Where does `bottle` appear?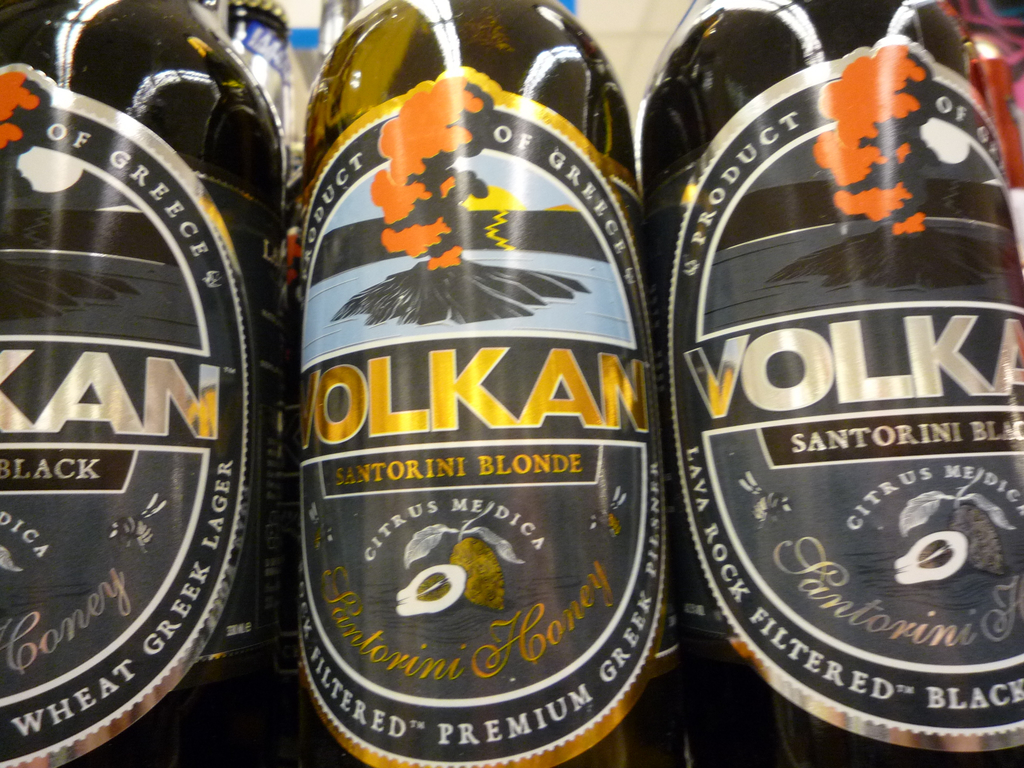
Appears at pyautogui.locateOnScreen(0, 0, 291, 767).
